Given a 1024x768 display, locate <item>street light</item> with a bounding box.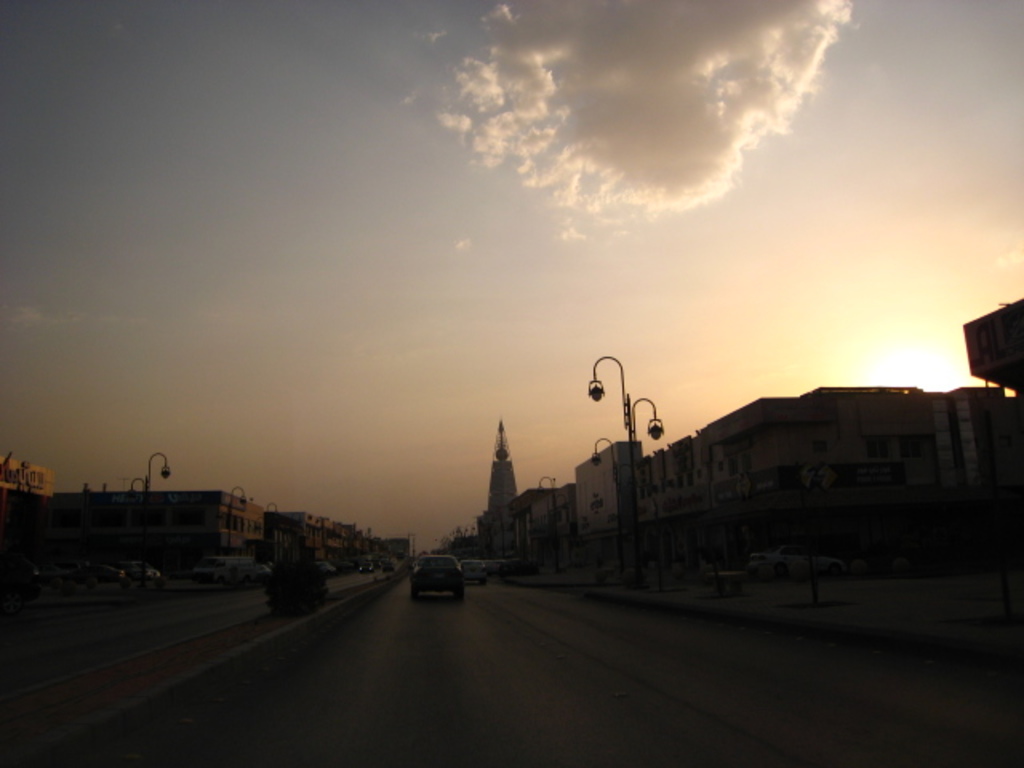
Located: <region>536, 474, 558, 520</region>.
